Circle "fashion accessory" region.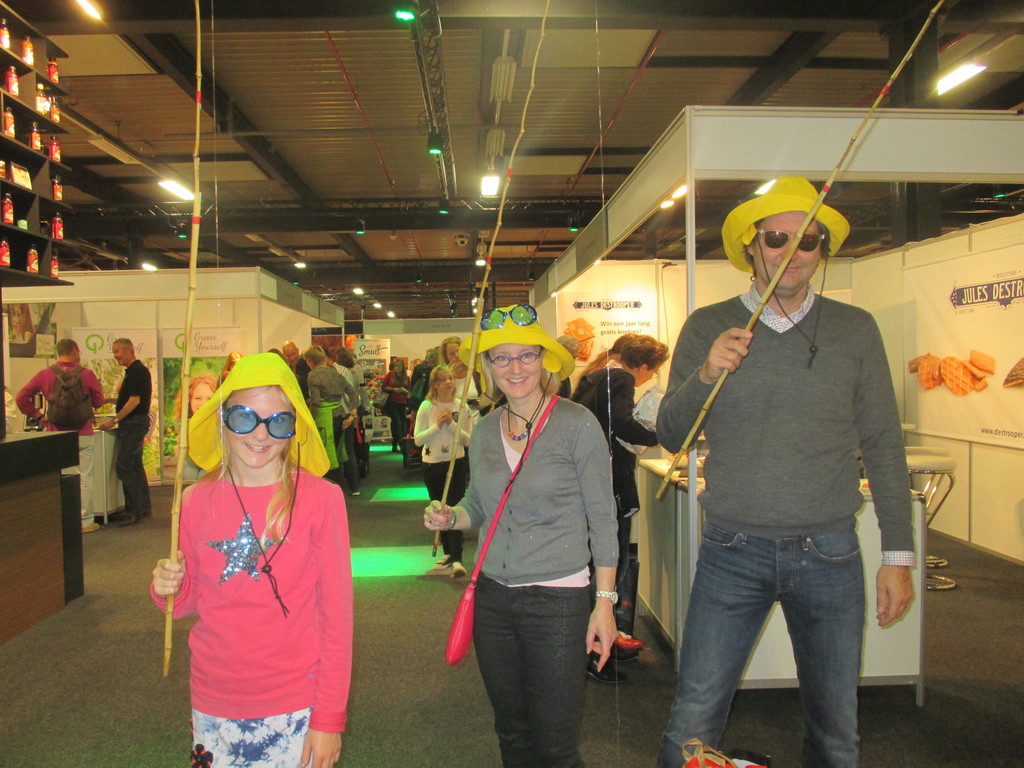
Region: [756,227,829,252].
